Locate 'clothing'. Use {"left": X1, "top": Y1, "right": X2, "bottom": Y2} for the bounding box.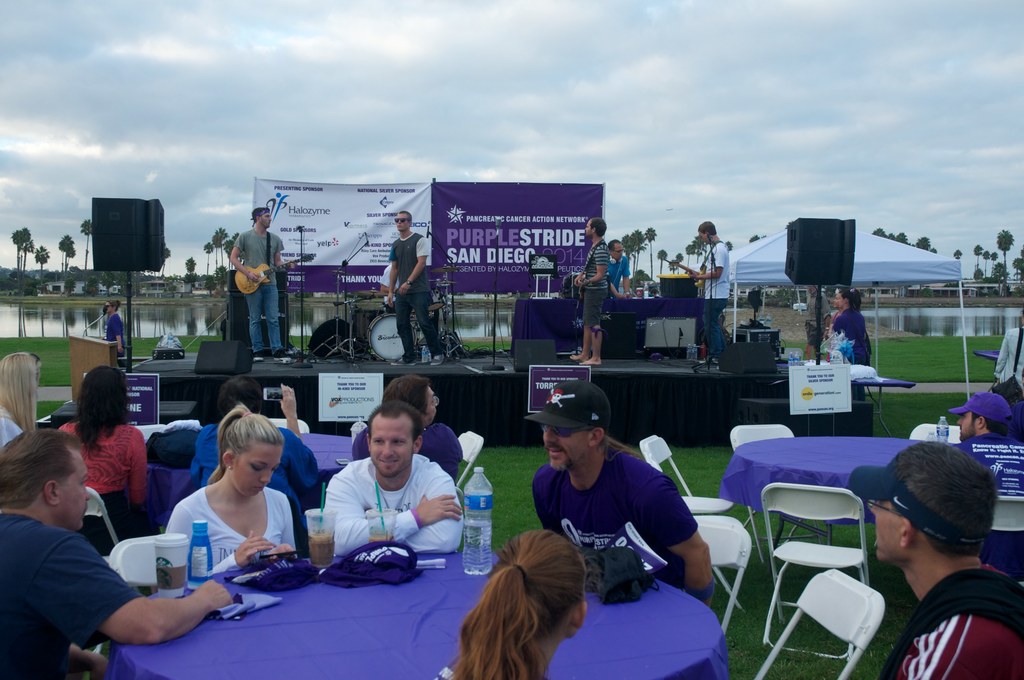
{"left": 530, "top": 437, "right": 698, "bottom": 602}.
